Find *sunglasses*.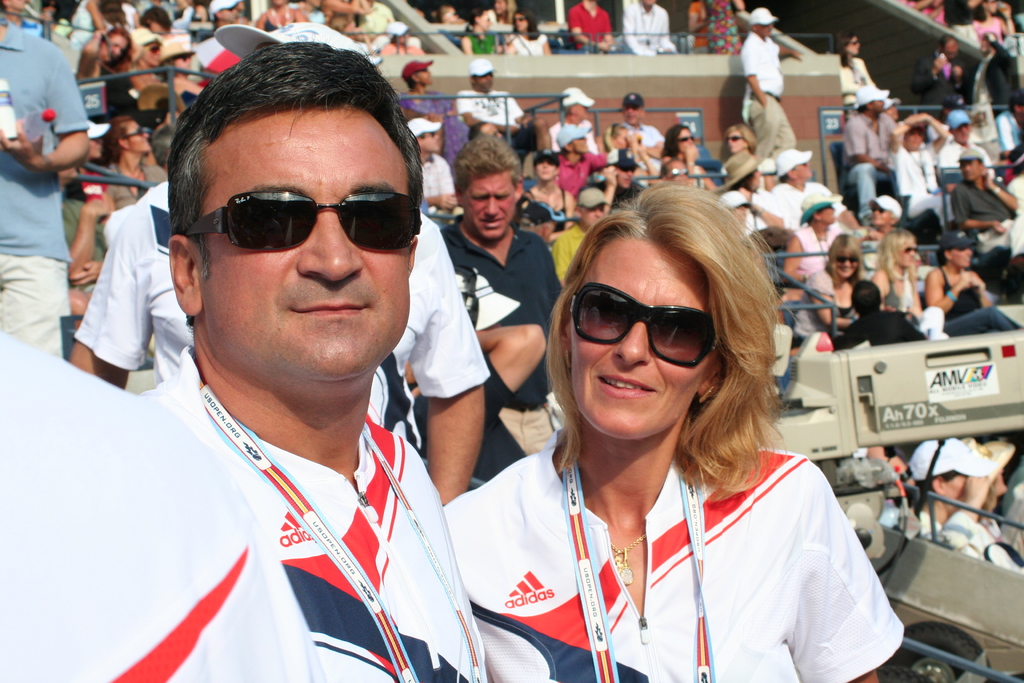
pyautogui.locateOnScreen(180, 184, 420, 259).
